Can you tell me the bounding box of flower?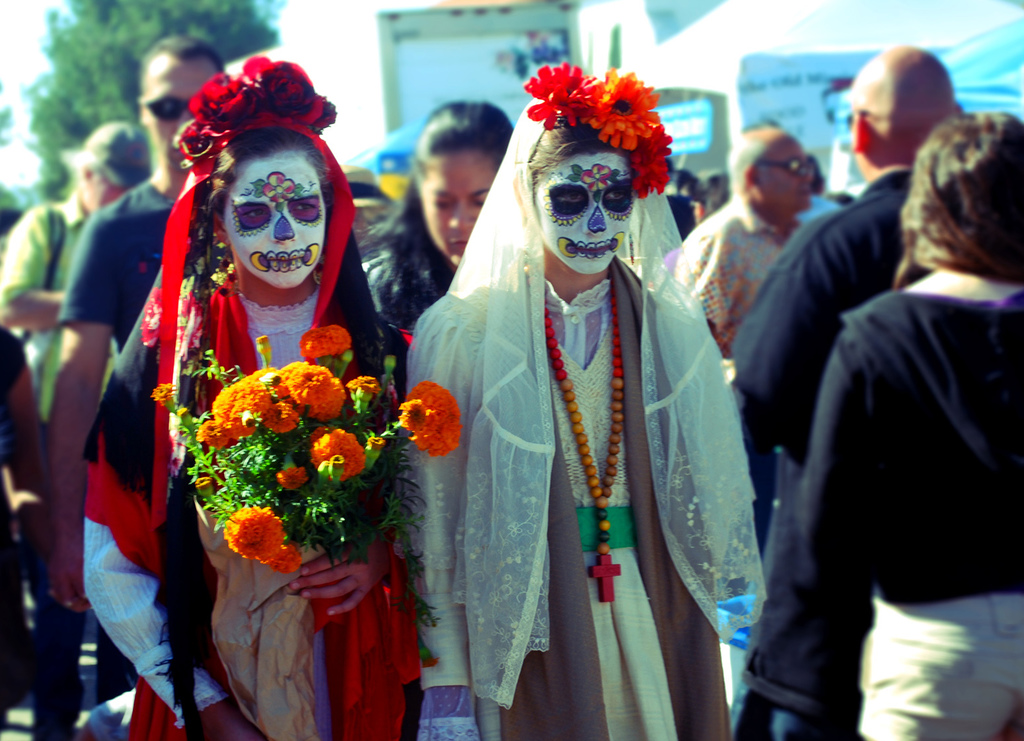
x1=629, y1=124, x2=671, y2=200.
